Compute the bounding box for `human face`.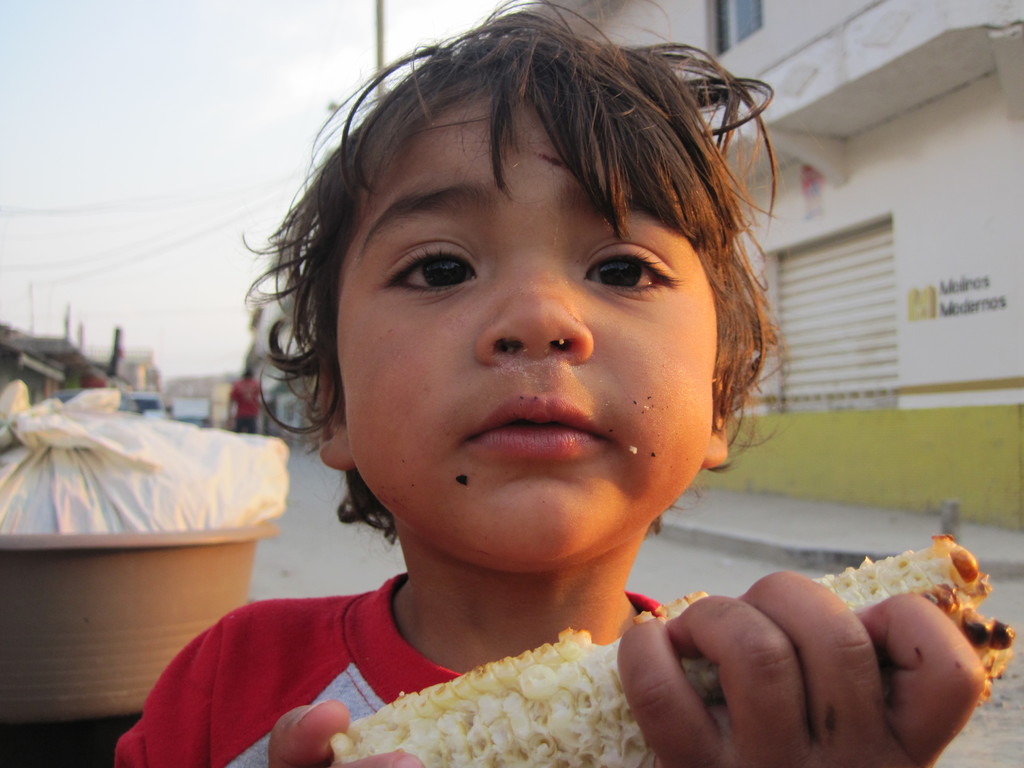
339,93,717,567.
